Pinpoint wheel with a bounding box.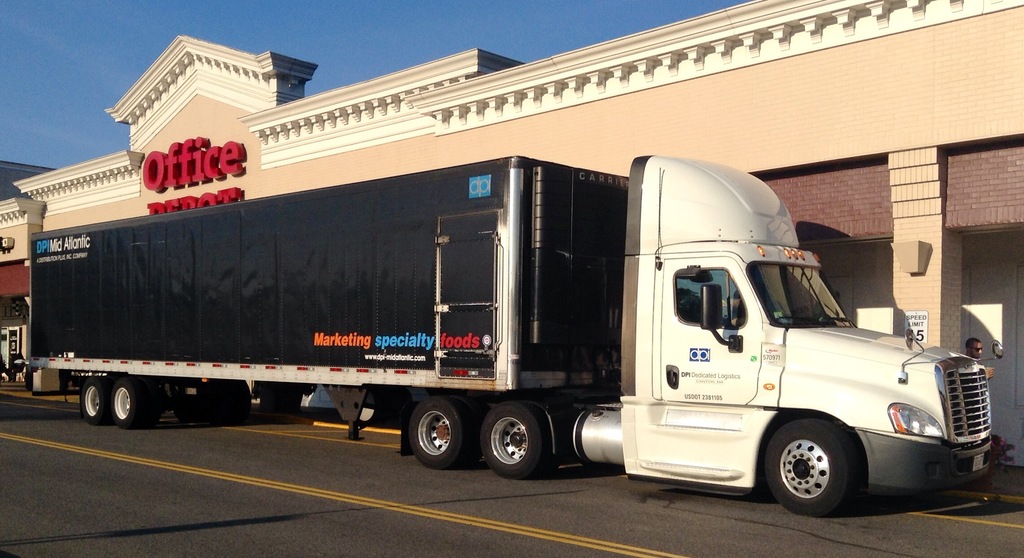
bbox=(108, 379, 140, 430).
